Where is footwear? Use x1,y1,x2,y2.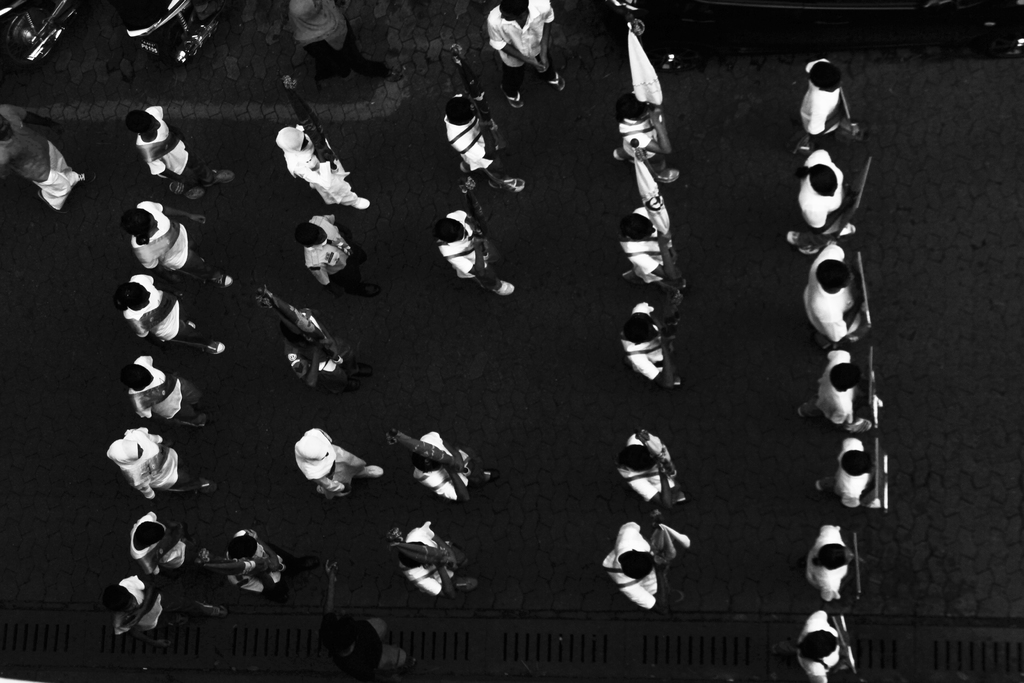
491,279,517,297.
